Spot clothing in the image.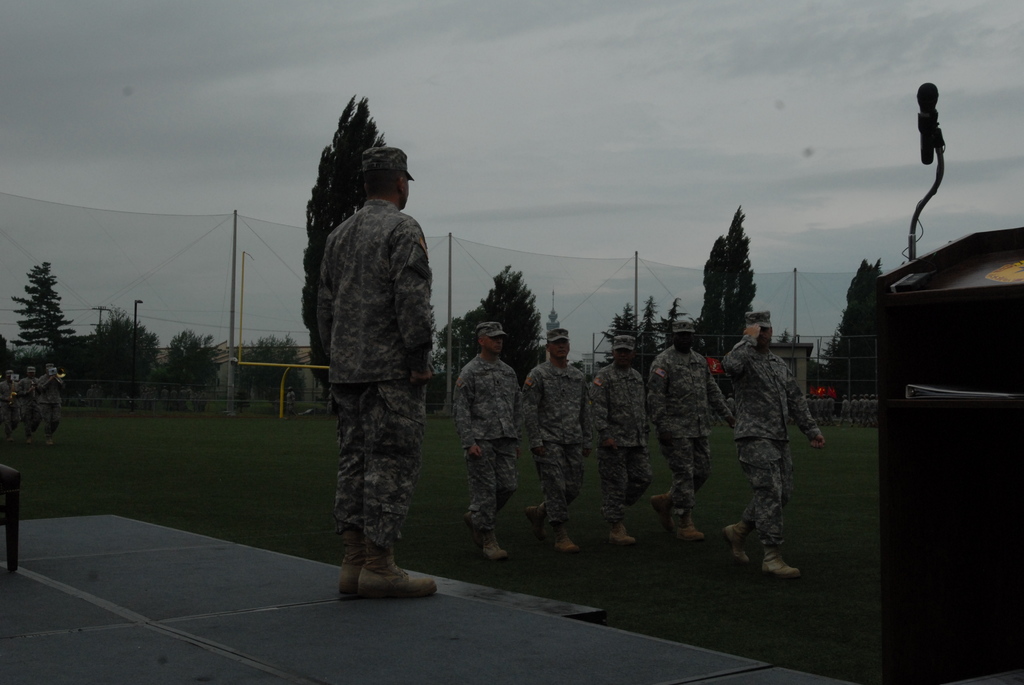
clothing found at pyautogui.locateOnScreen(522, 358, 594, 534).
